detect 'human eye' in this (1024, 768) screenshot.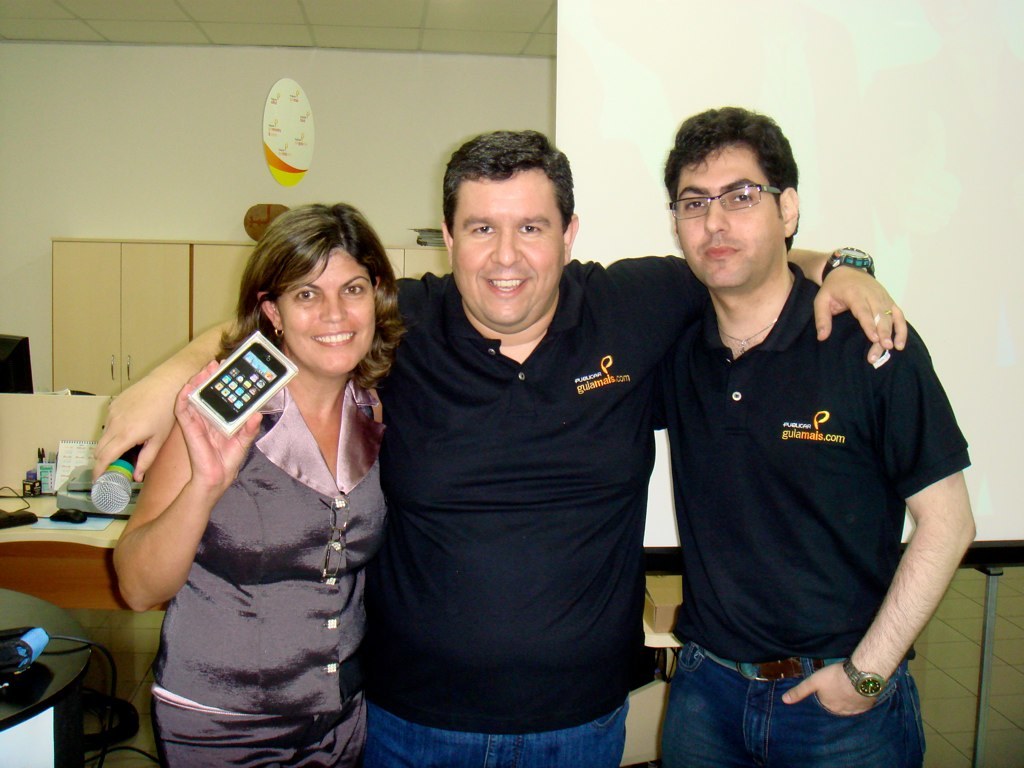
Detection: detection(294, 289, 321, 303).
